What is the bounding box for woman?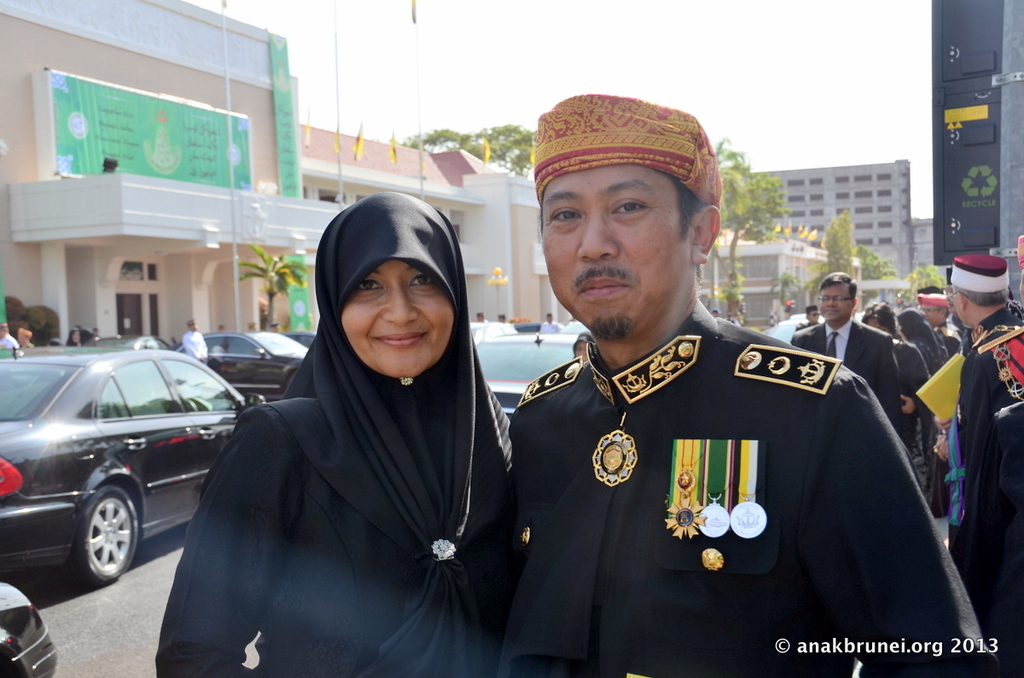
<region>895, 308, 956, 519</region>.
